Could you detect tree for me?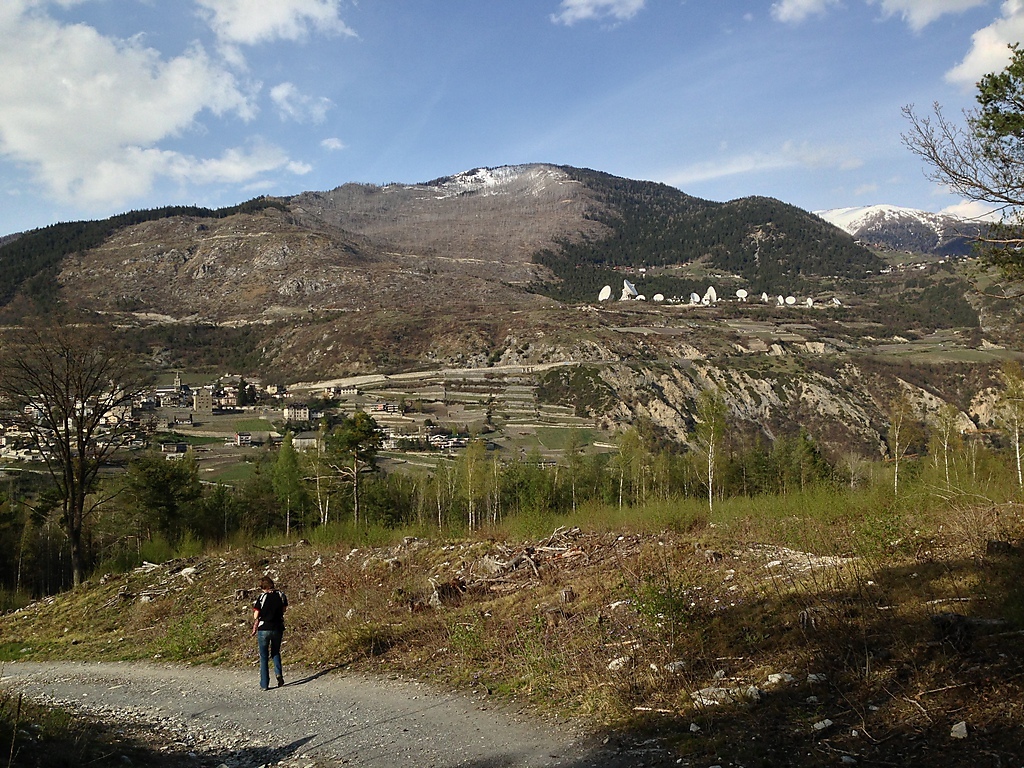
Detection result: bbox(0, 315, 172, 585).
